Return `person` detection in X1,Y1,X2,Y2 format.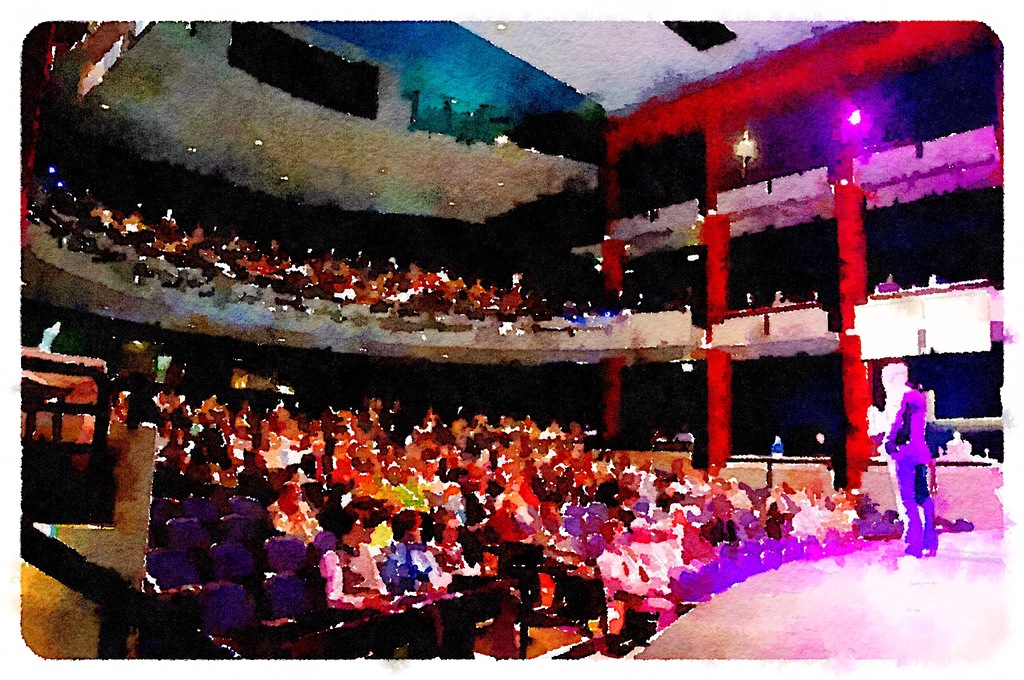
600,508,678,629.
